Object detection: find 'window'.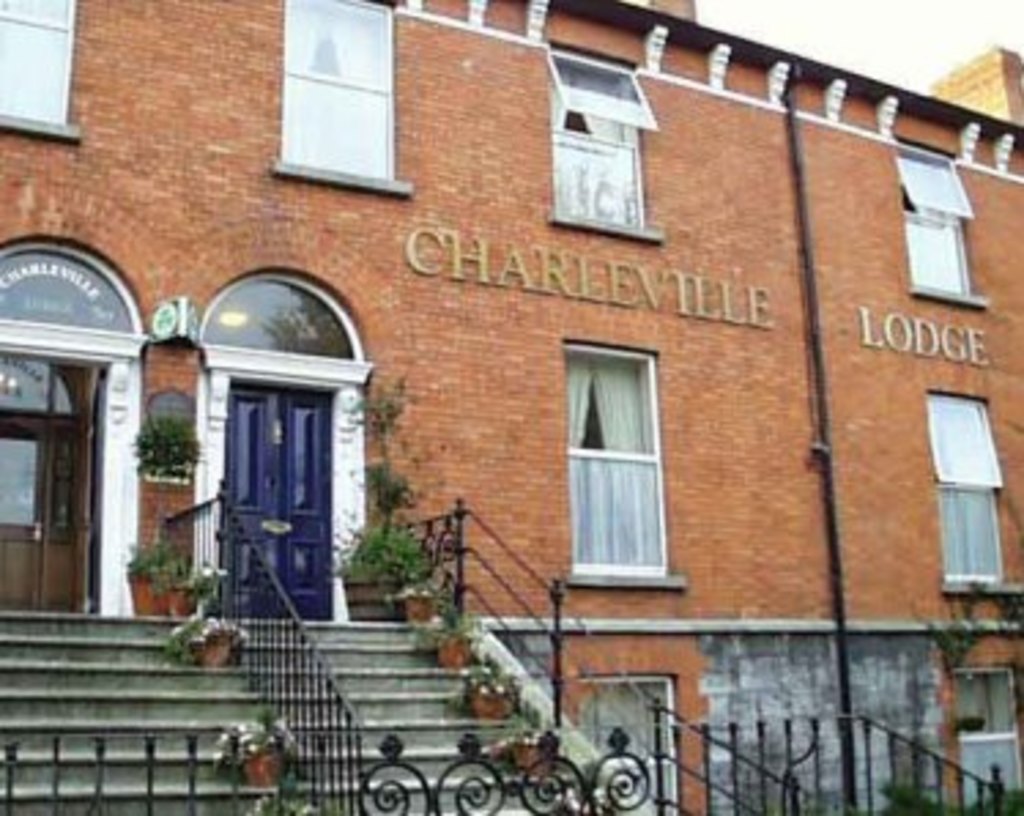
(931, 392, 1005, 586).
